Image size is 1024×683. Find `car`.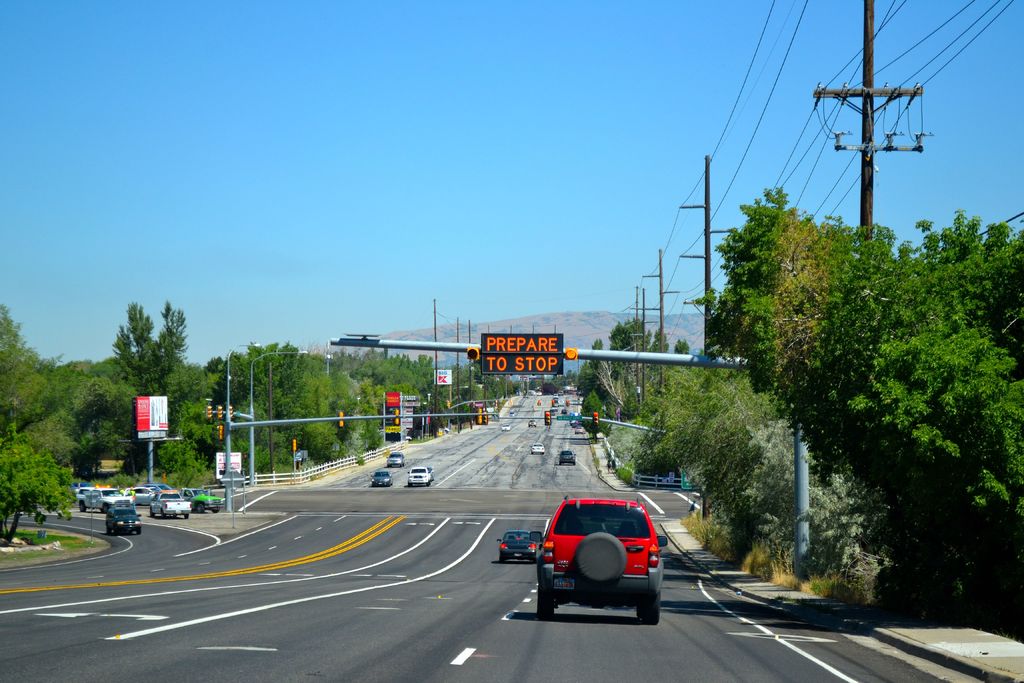
<box>529,422,536,425</box>.
